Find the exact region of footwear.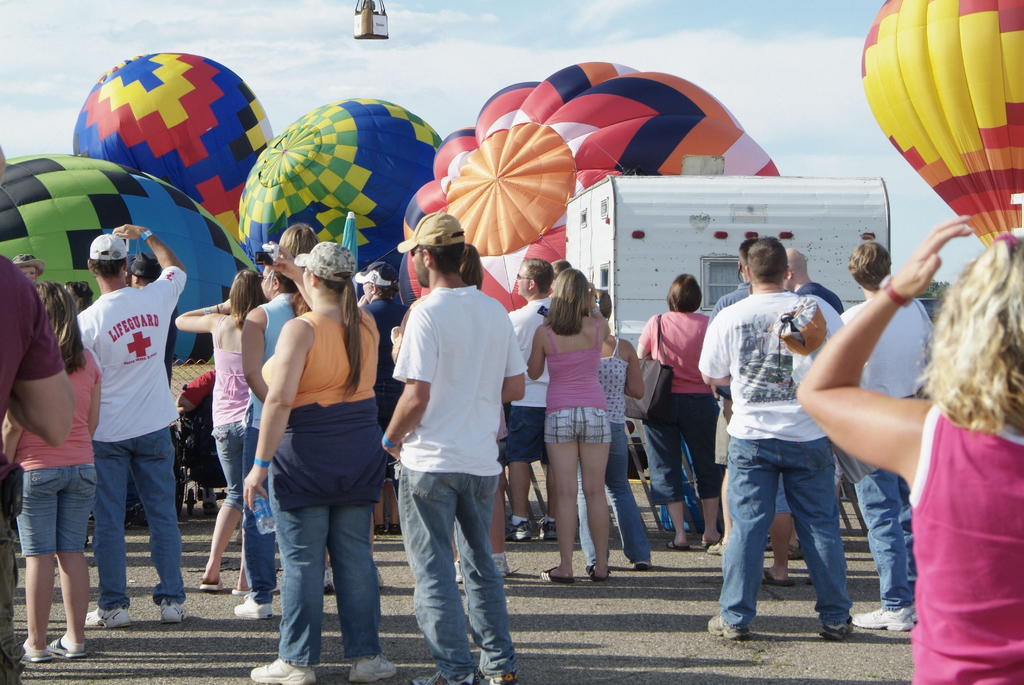
Exact region: bbox=[349, 652, 398, 684].
